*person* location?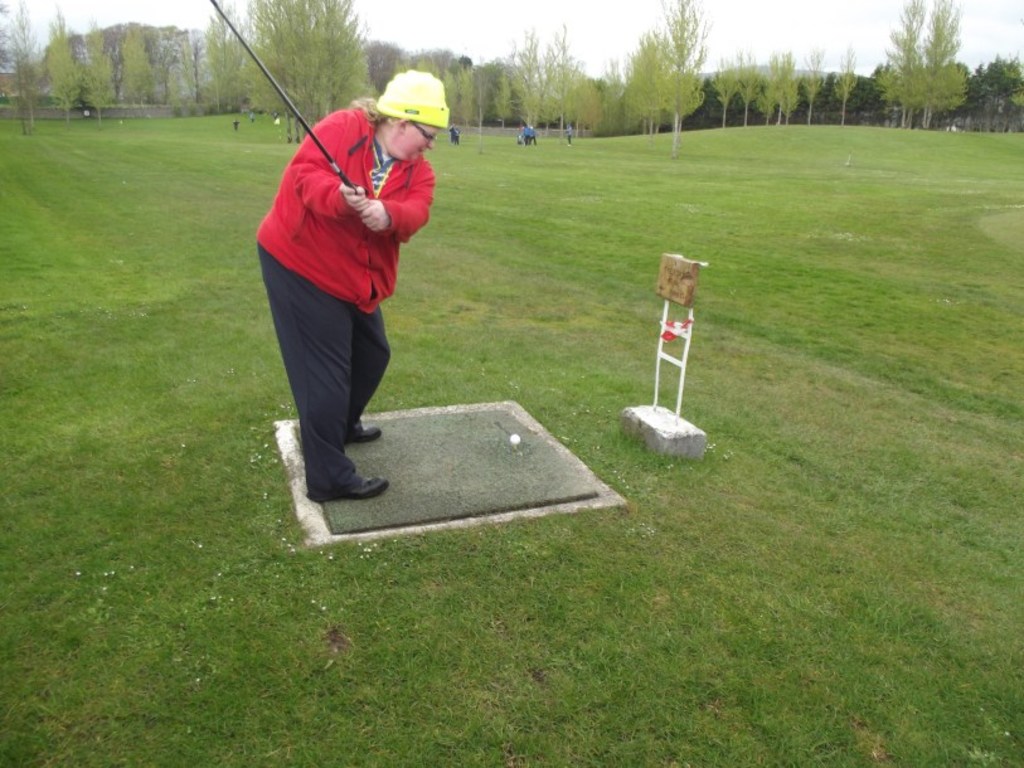
Rect(451, 123, 460, 141)
